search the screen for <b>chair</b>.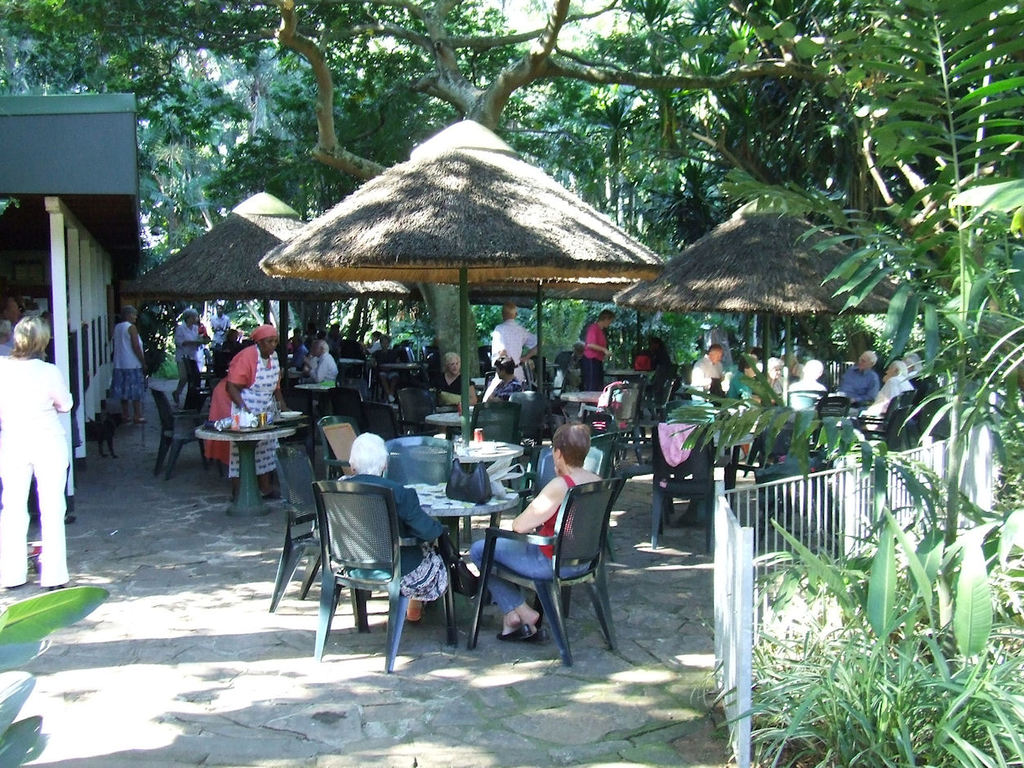
Found at left=265, top=448, right=321, bottom=611.
